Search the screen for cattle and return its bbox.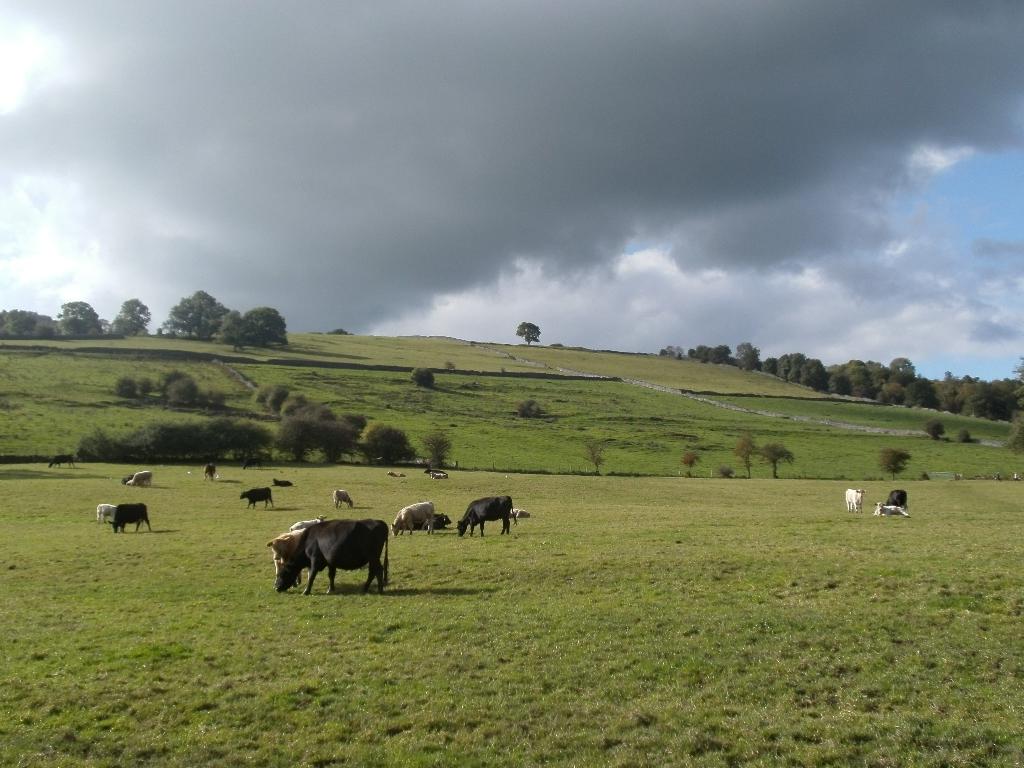
Found: l=431, t=470, r=449, b=481.
